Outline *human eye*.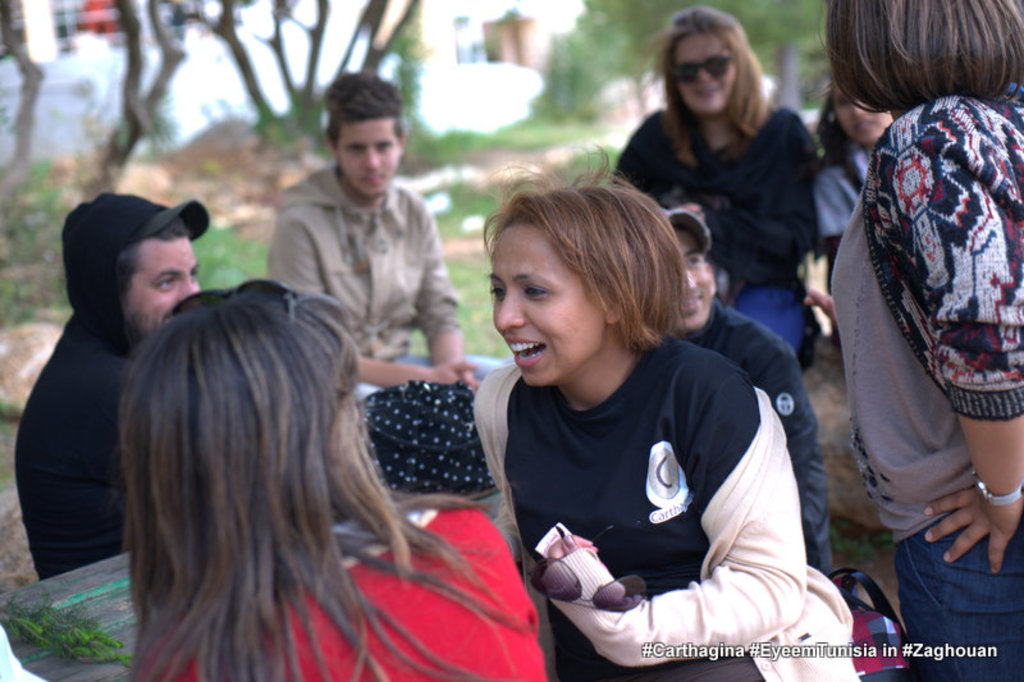
Outline: {"left": 490, "top": 284, "right": 508, "bottom": 302}.
